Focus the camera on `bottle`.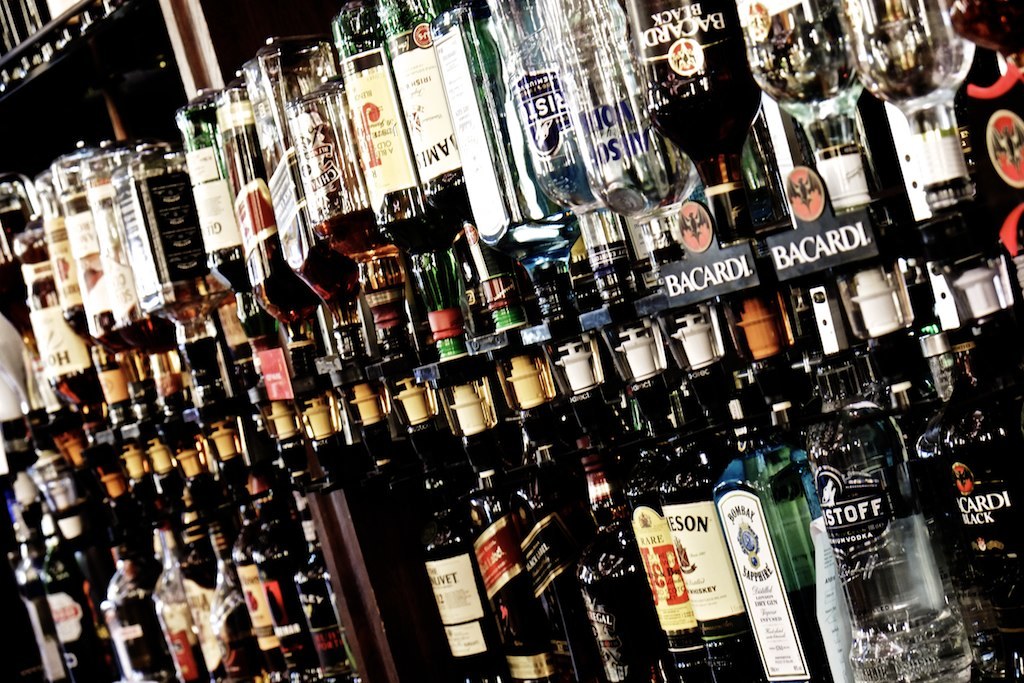
Focus region: (326,7,468,363).
